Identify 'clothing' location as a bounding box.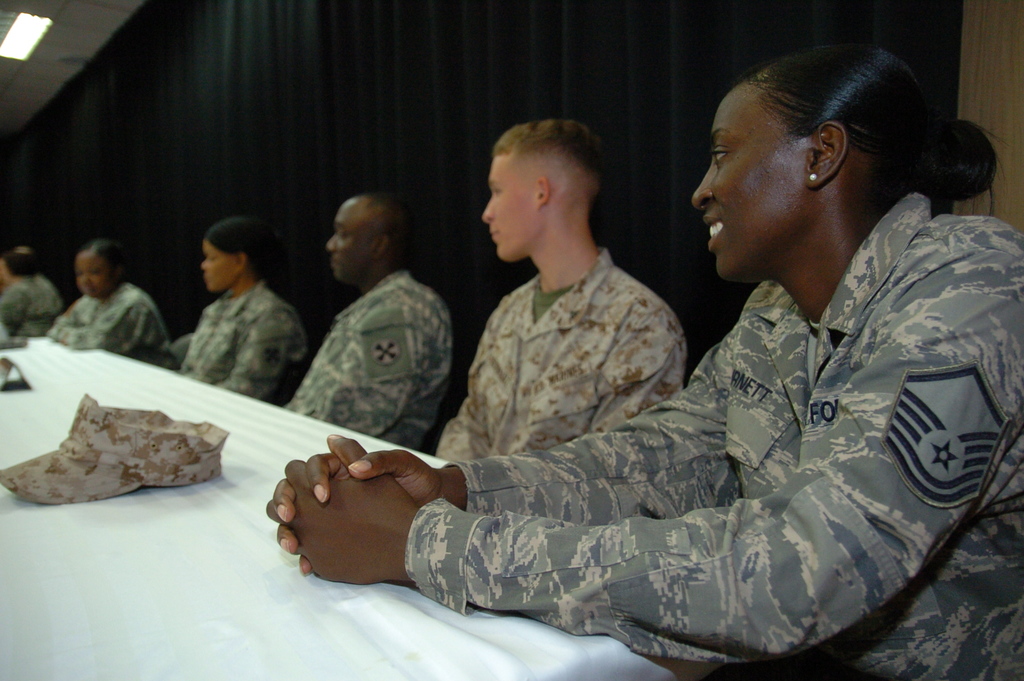
detection(436, 247, 691, 469).
